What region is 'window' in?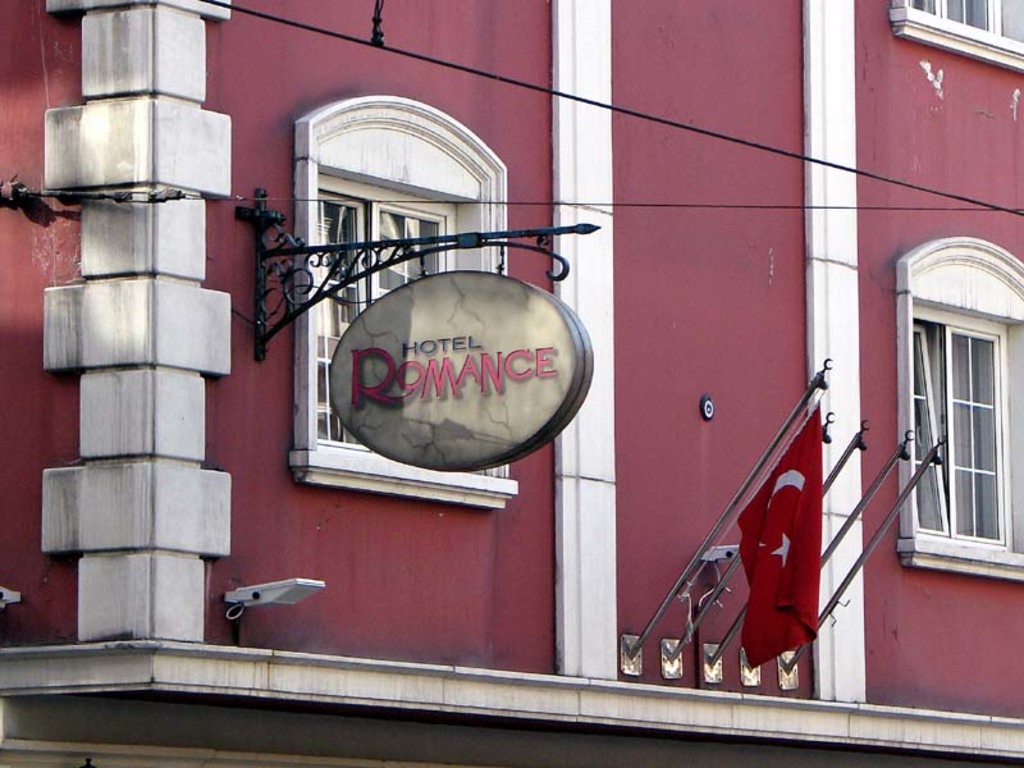
l=918, t=301, r=1023, b=552.
